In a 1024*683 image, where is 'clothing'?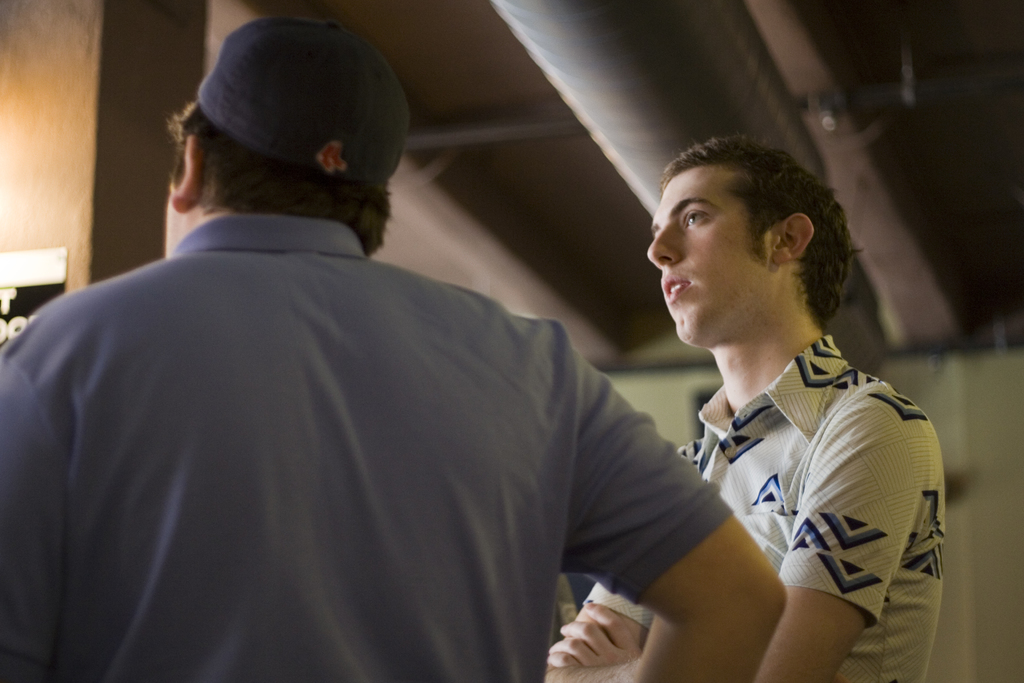
detection(548, 264, 963, 658).
